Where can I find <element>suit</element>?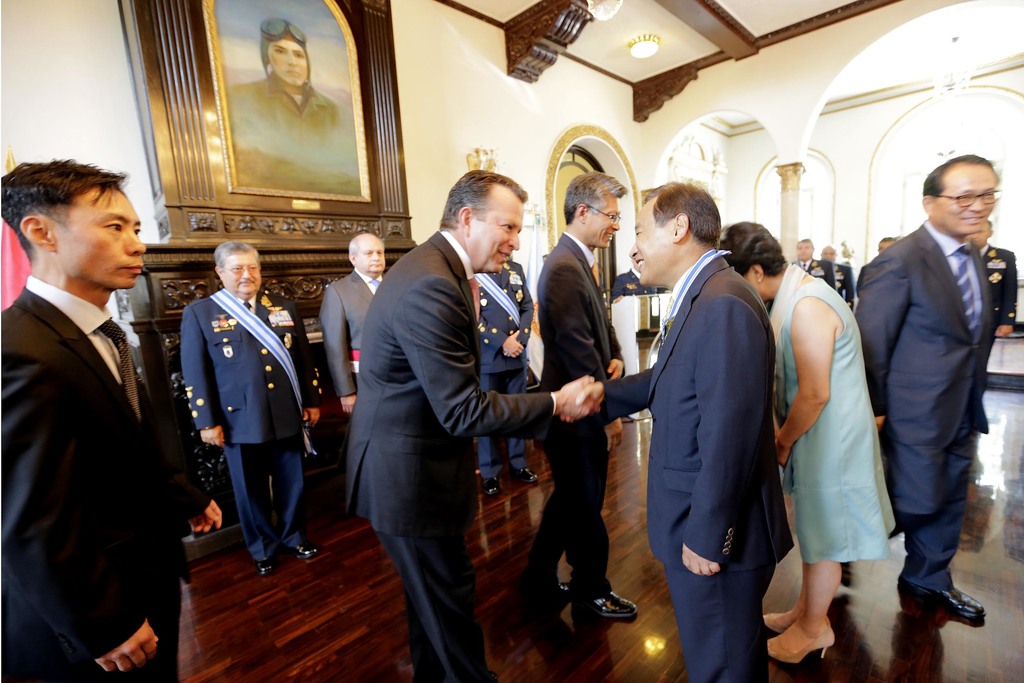
You can find it at pyautogui.locateOnScreen(854, 219, 995, 589).
